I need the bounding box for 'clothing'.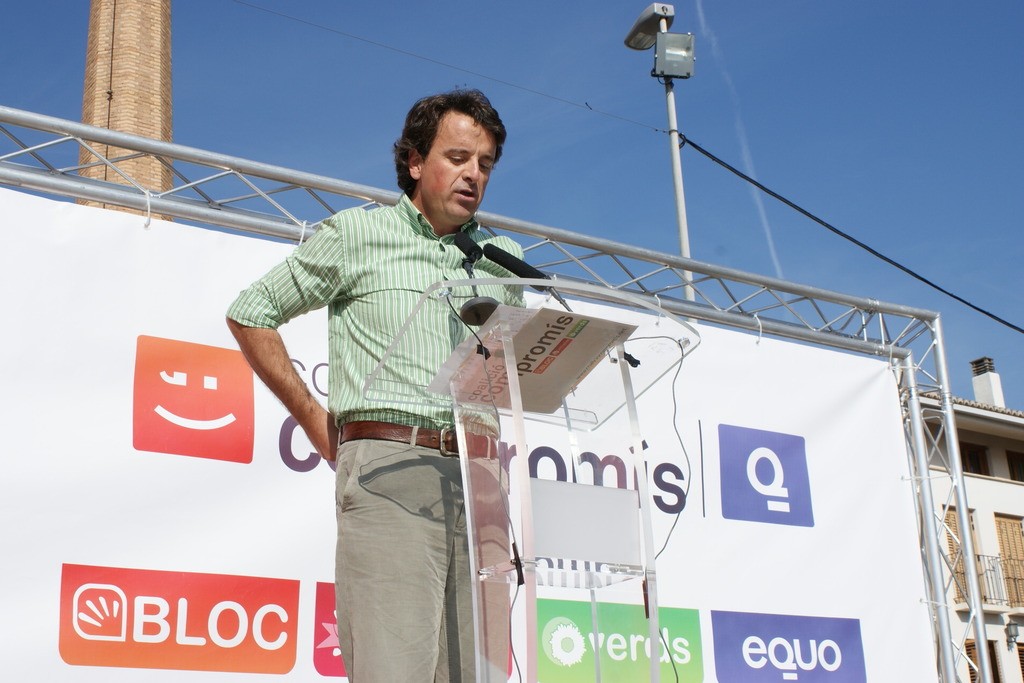
Here it is: [225, 193, 525, 682].
